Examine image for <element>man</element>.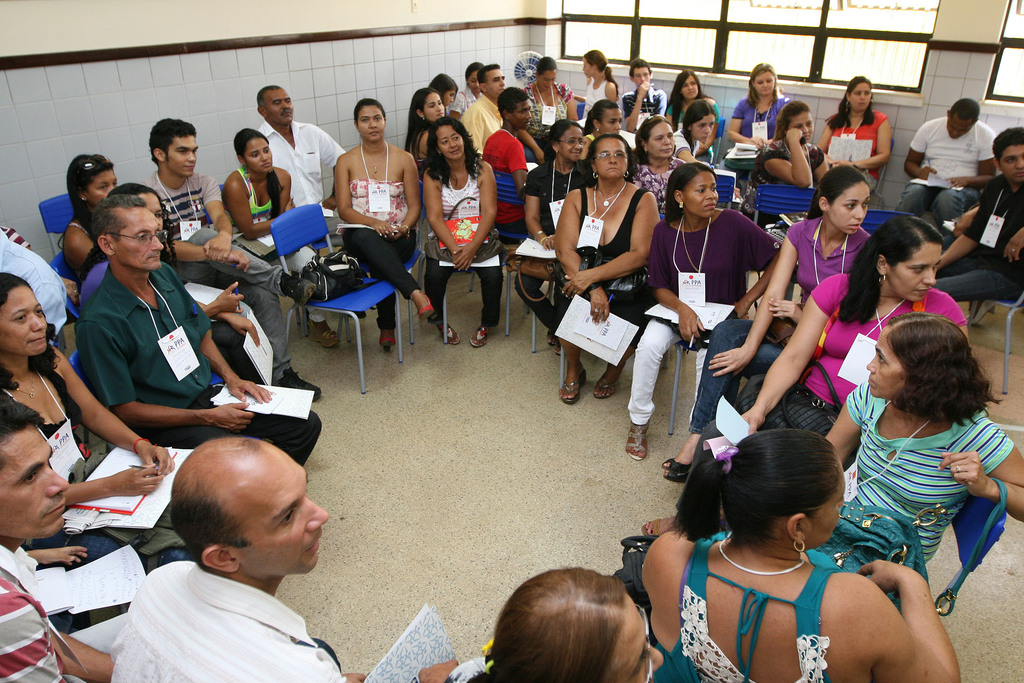
Examination result: locate(113, 434, 374, 682).
